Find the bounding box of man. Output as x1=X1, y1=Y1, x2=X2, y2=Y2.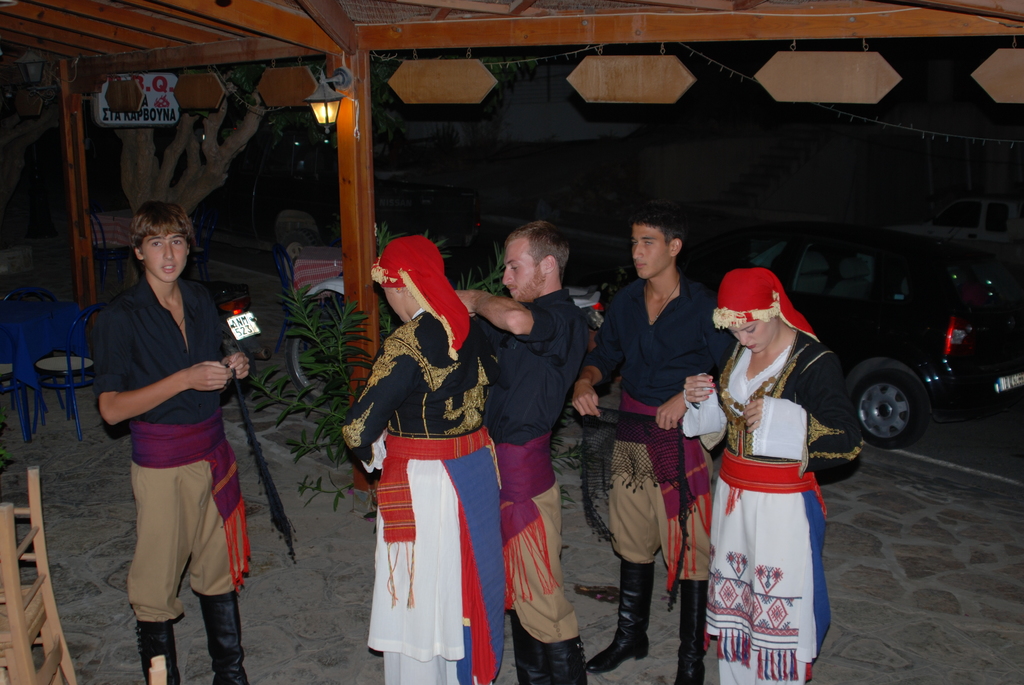
x1=575, y1=203, x2=737, y2=684.
